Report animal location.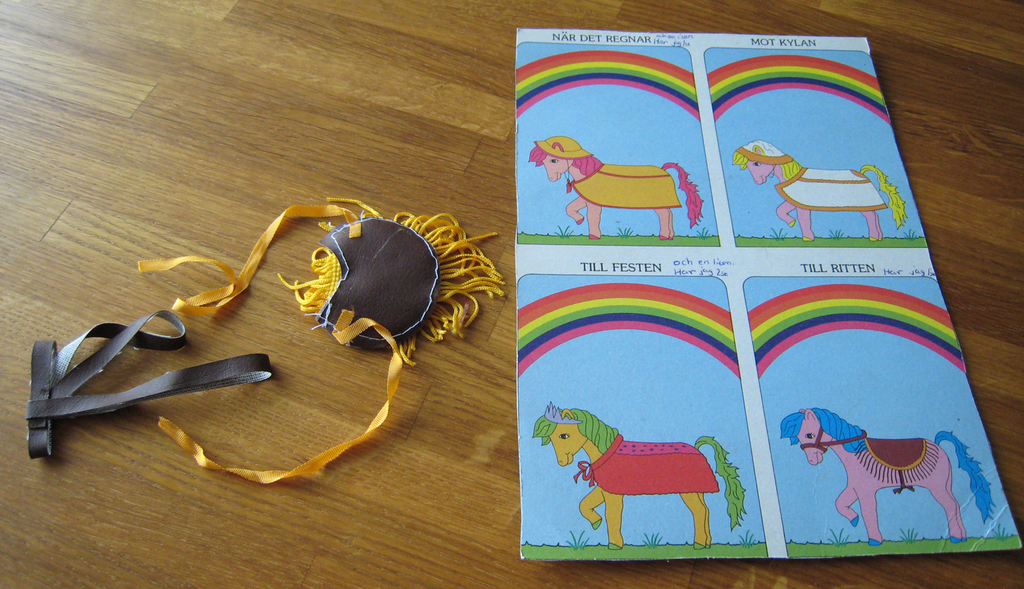
Report: bbox=(730, 141, 903, 244).
